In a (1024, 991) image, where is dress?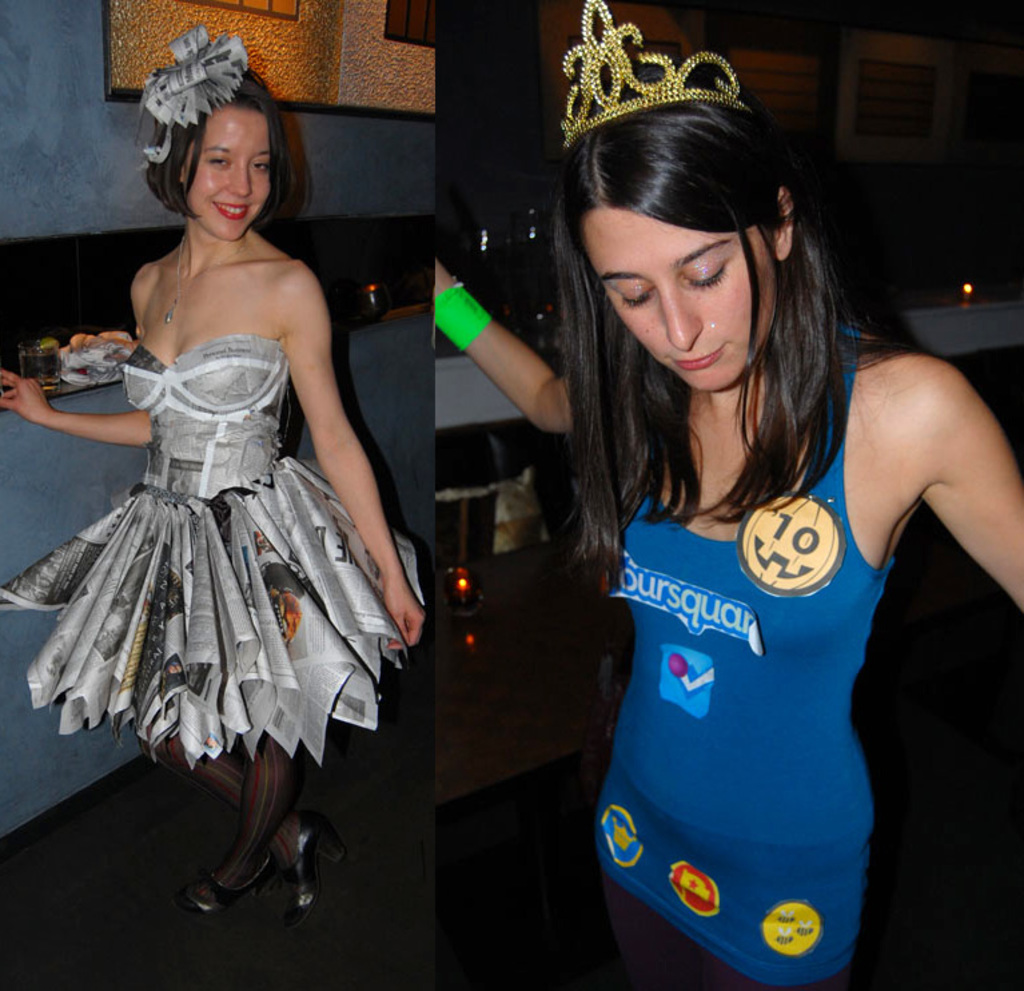
region(591, 325, 900, 982).
